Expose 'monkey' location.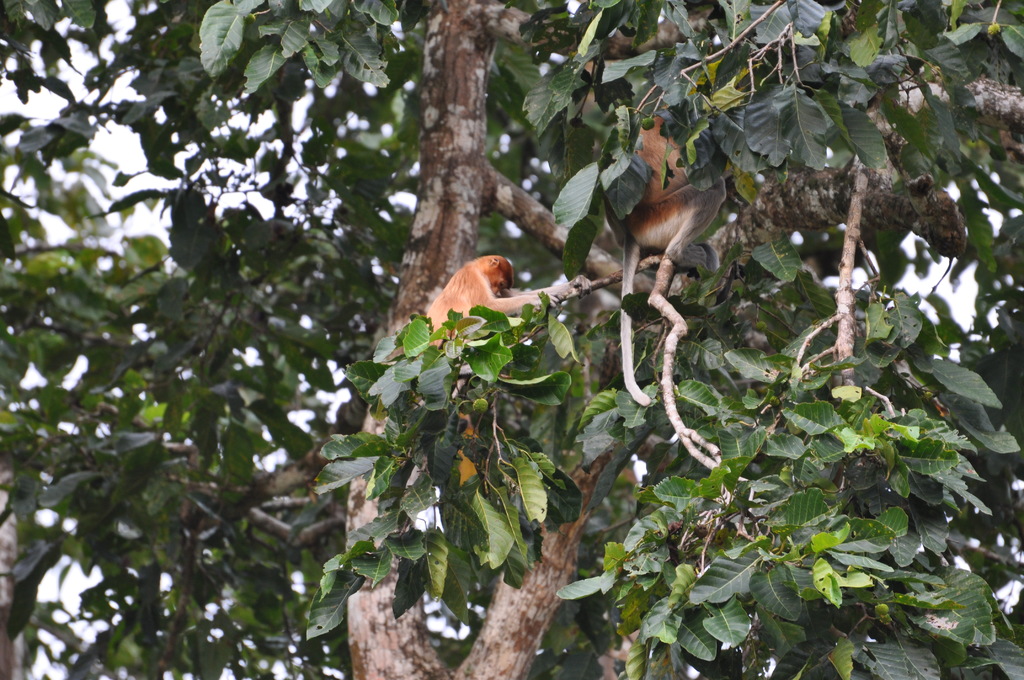
Exposed at [425, 254, 568, 348].
